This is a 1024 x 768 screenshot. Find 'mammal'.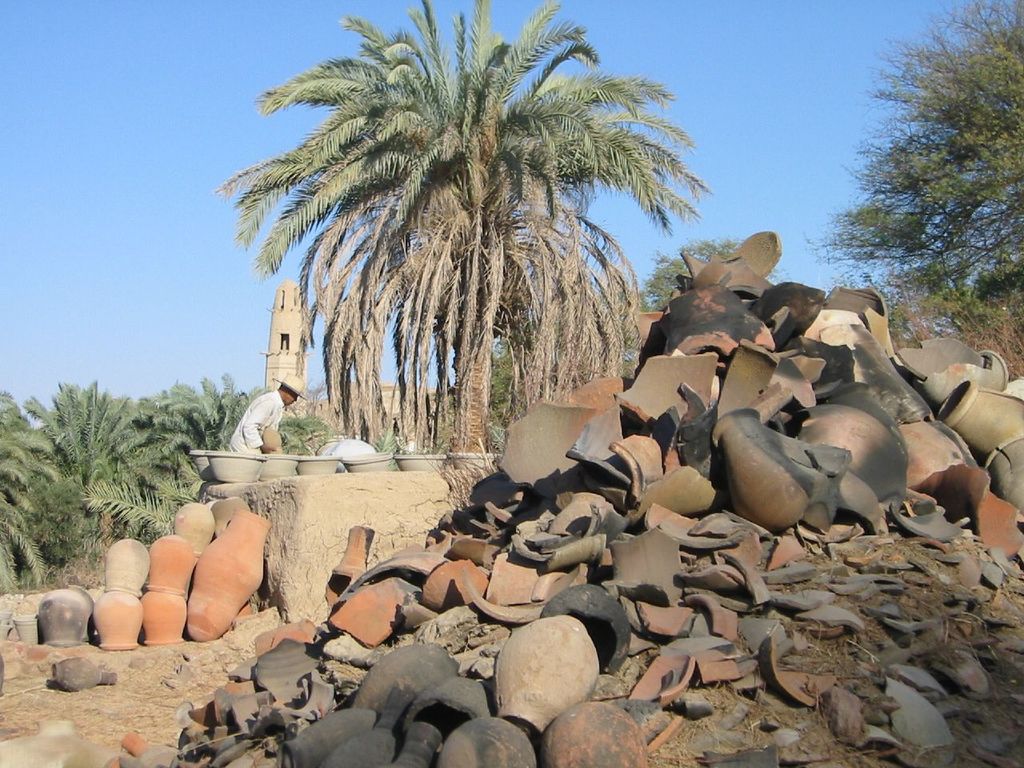
Bounding box: 229 386 286 450.
